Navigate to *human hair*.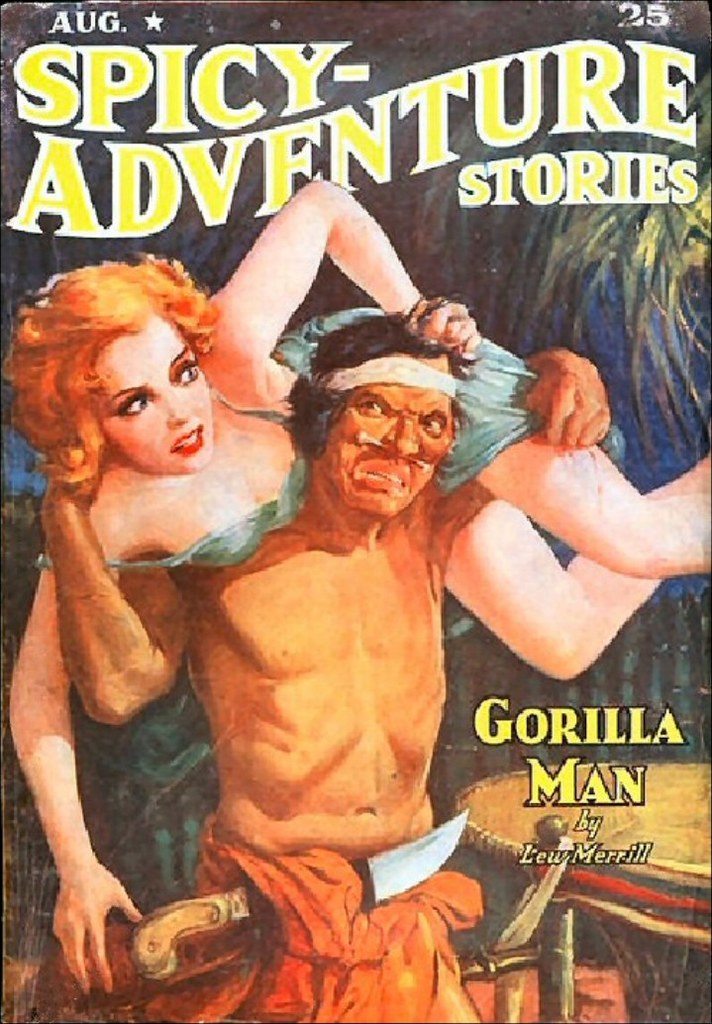
Navigation target: {"x1": 16, "y1": 238, "x2": 249, "y2": 526}.
